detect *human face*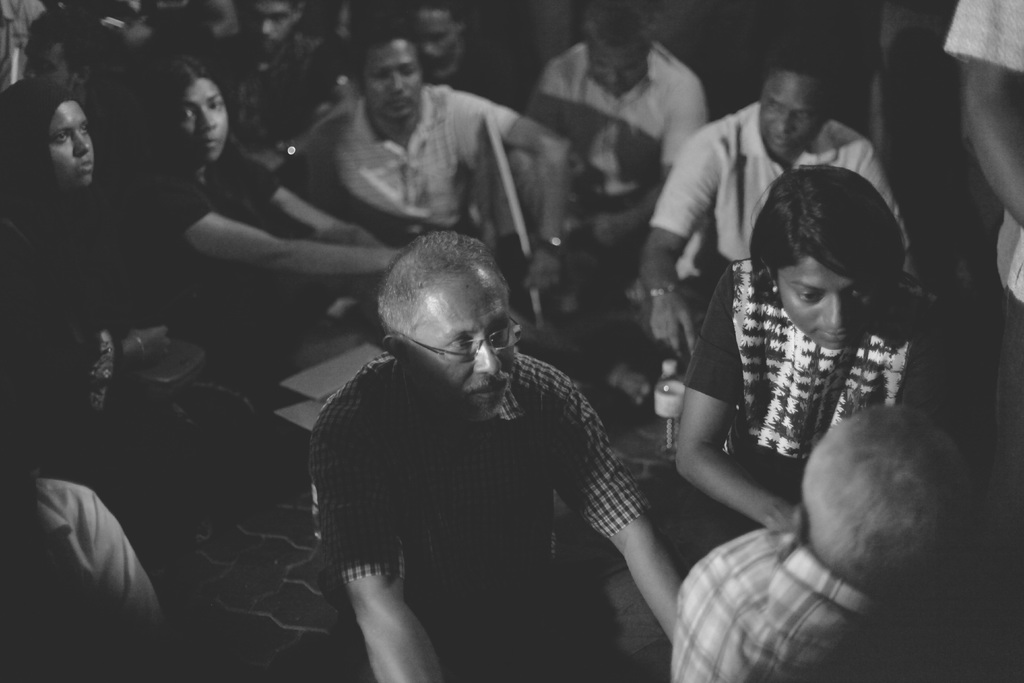
bbox=(414, 8, 461, 67)
